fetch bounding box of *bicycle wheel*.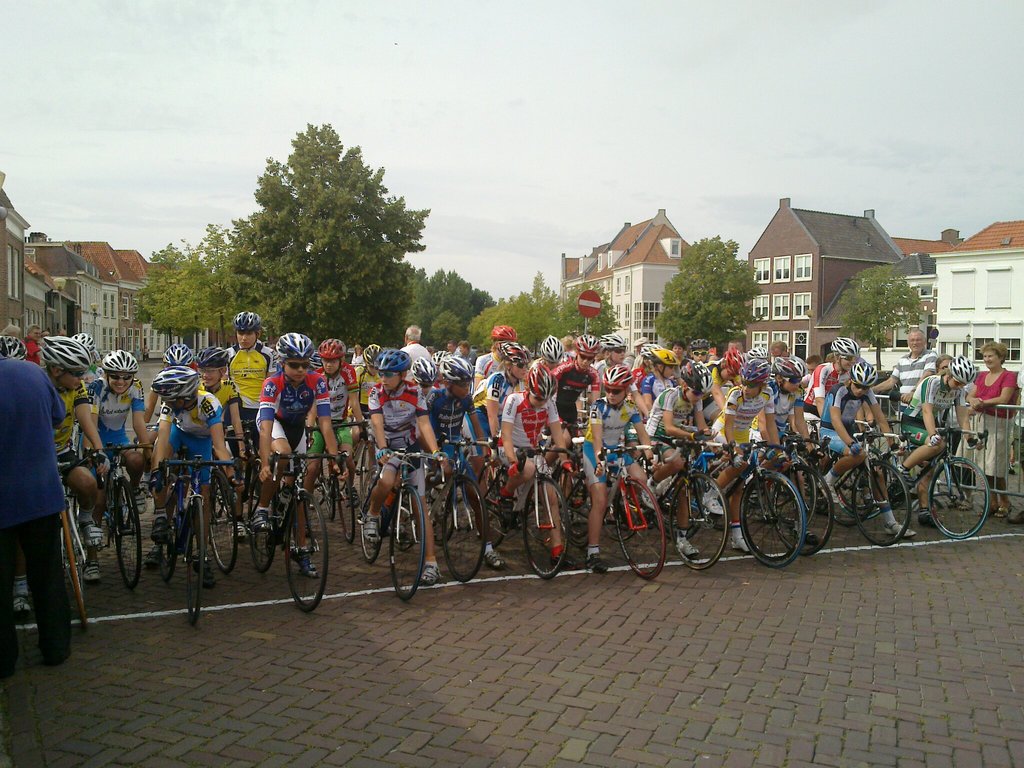
Bbox: 333,475,354,545.
